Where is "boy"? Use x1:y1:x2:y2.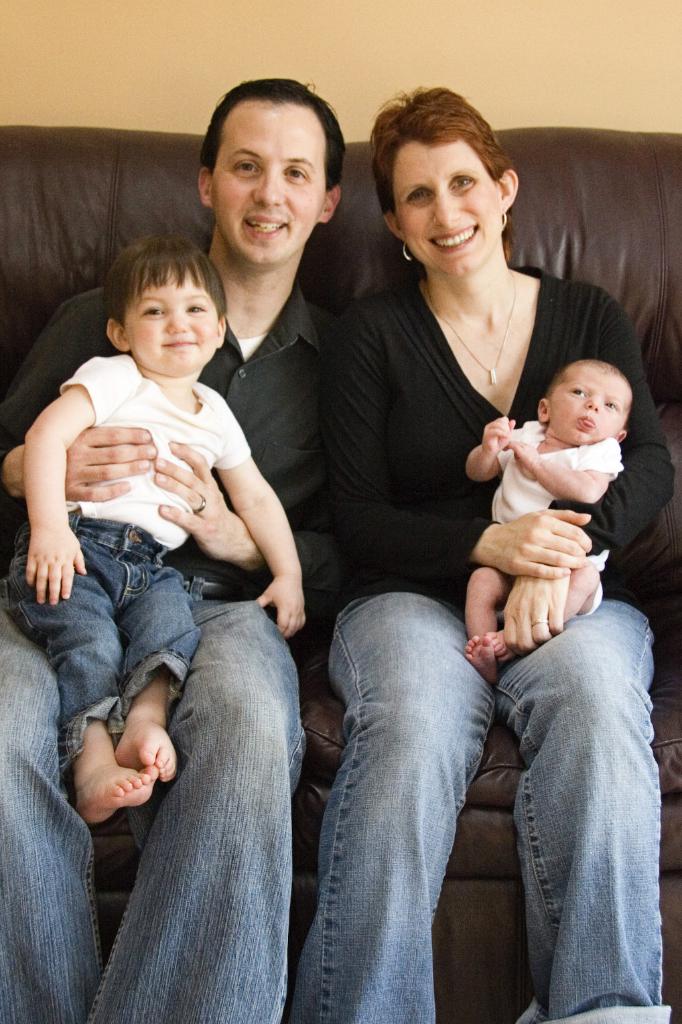
28:231:309:820.
